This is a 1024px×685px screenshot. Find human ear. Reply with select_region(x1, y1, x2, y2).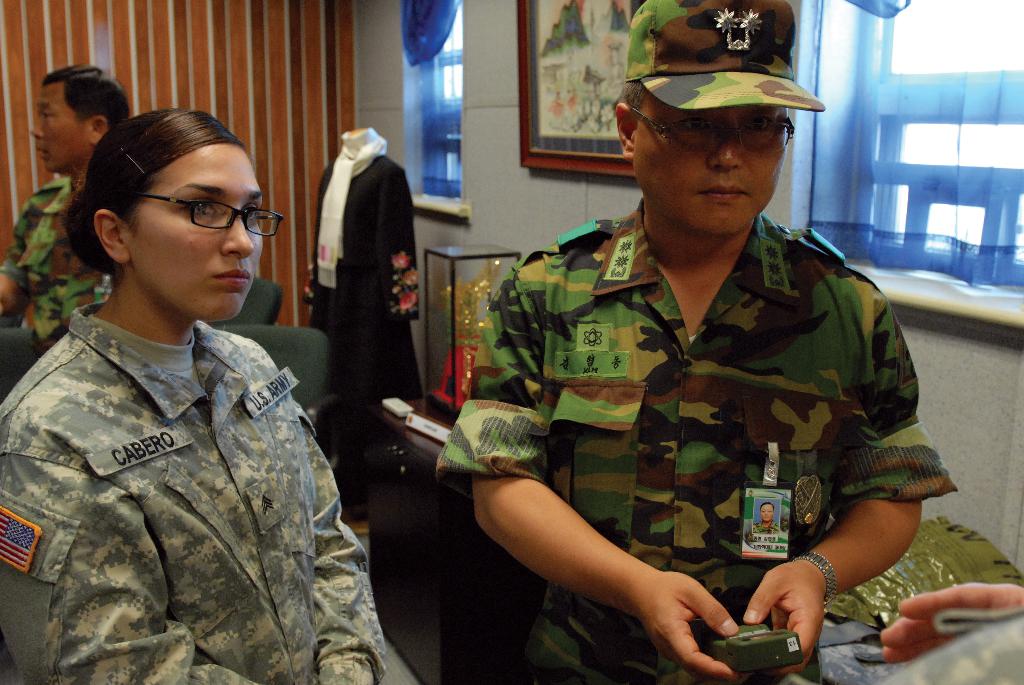
select_region(89, 114, 108, 143).
